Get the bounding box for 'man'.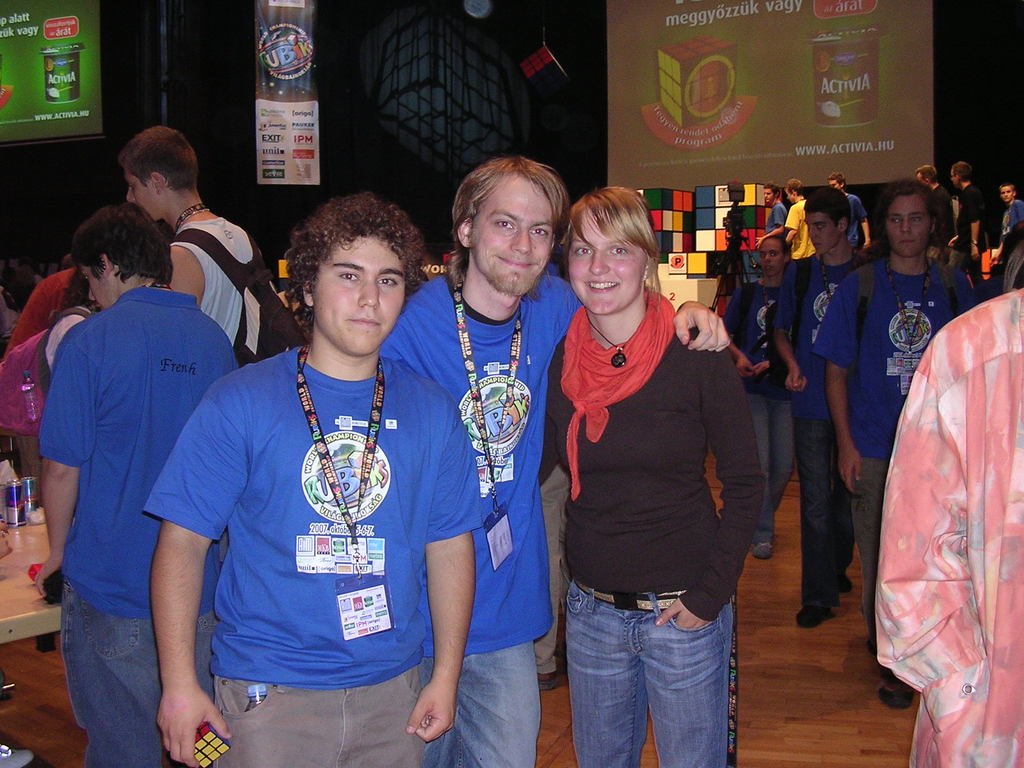
(x1=378, y1=157, x2=728, y2=766).
